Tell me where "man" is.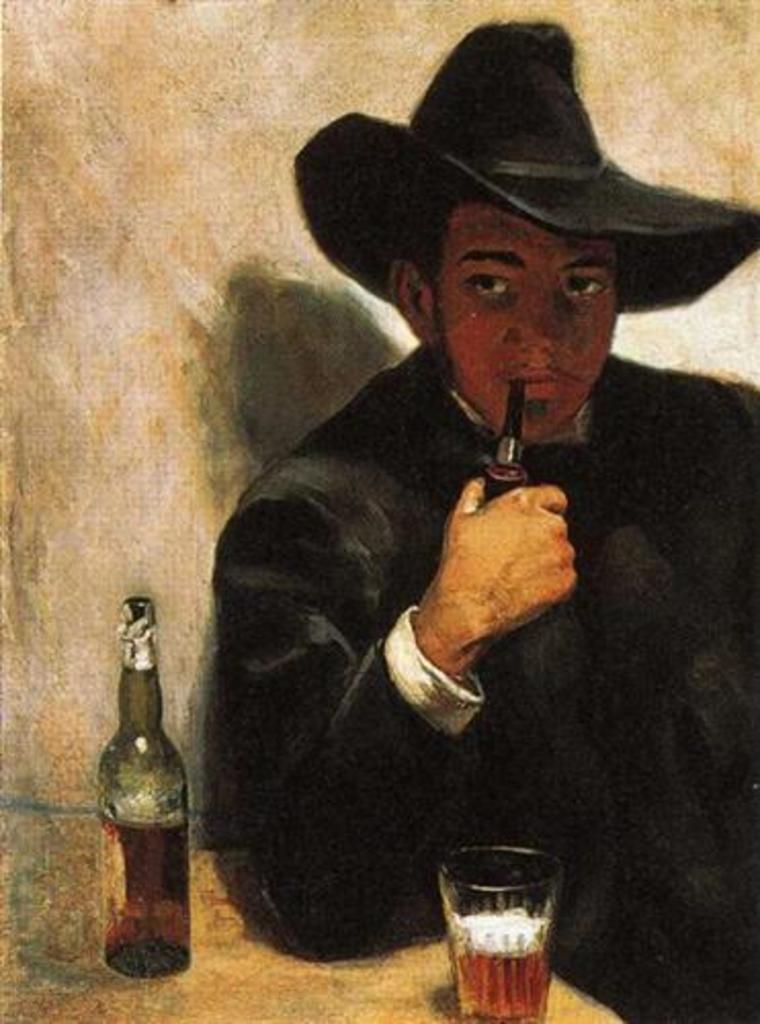
"man" is at locate(147, 84, 733, 1023).
